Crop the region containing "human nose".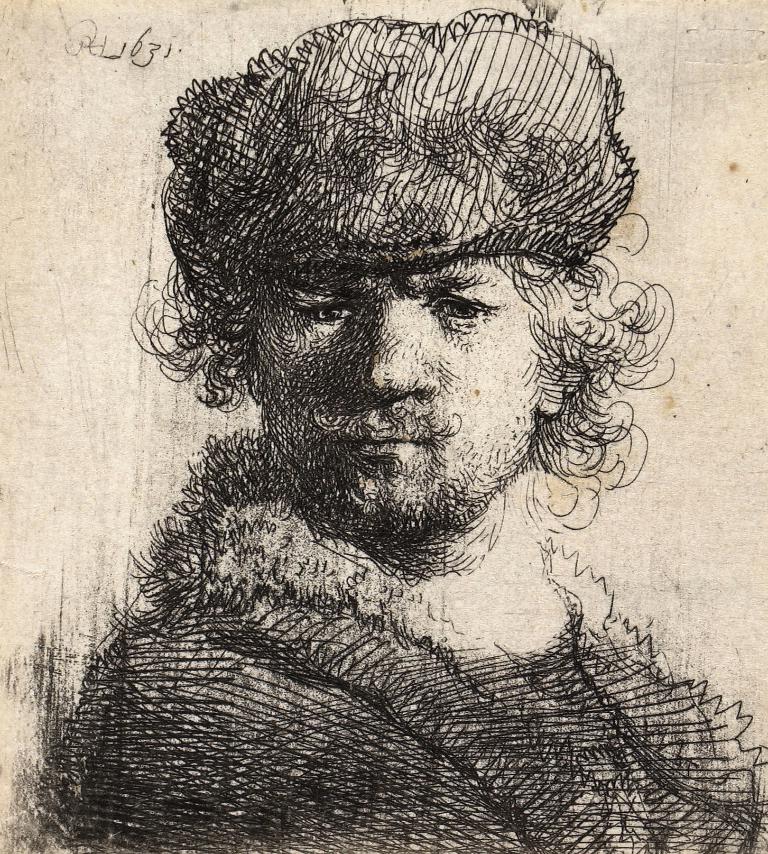
Crop region: select_region(359, 290, 452, 398).
